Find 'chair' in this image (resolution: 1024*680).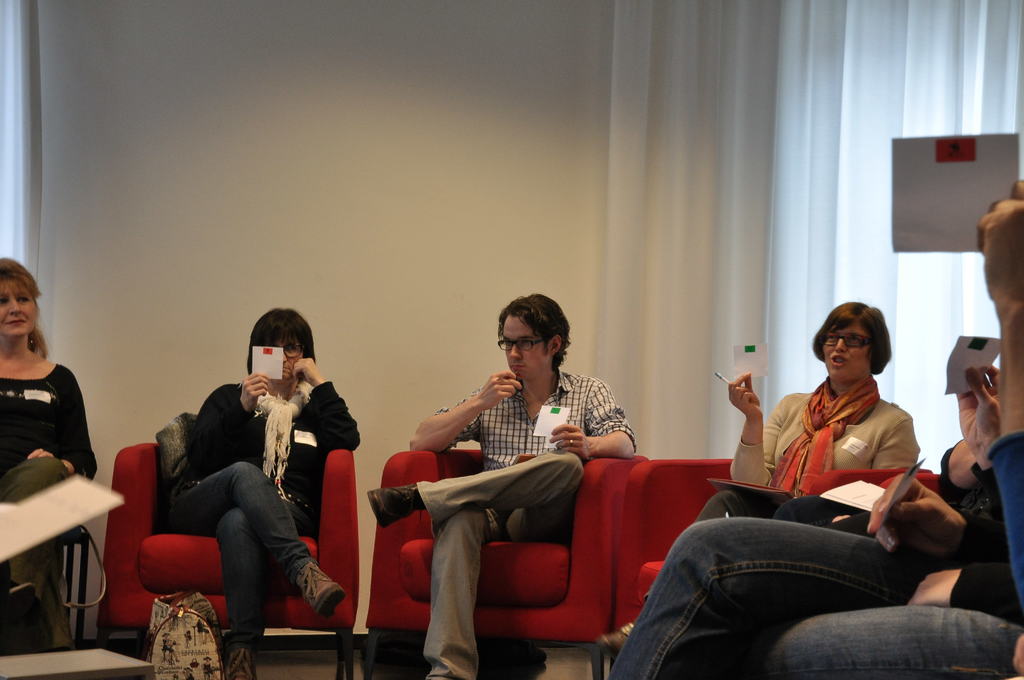
pyautogui.locateOnScreen(0, 452, 104, 649).
